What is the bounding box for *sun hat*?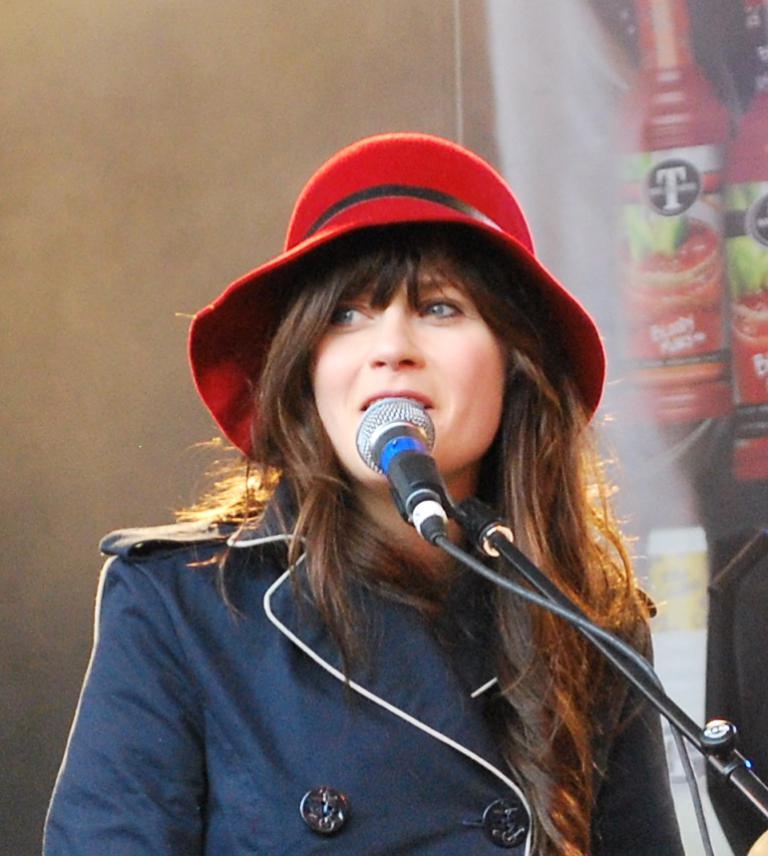
[left=177, top=125, right=609, bottom=487].
